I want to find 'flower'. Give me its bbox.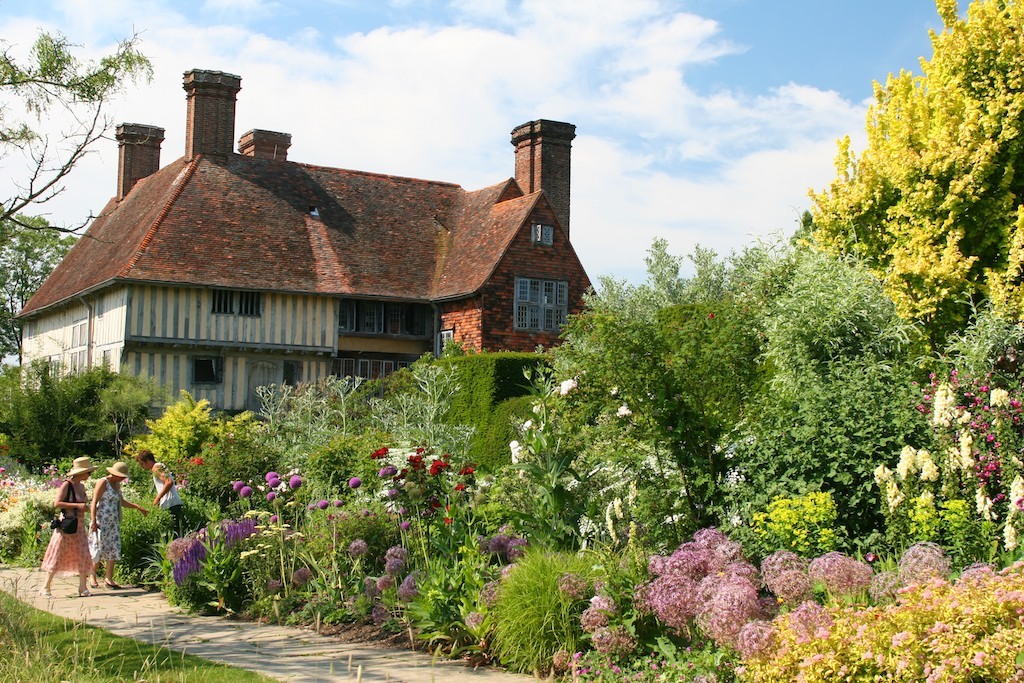
(left=234, top=480, right=241, bottom=490).
